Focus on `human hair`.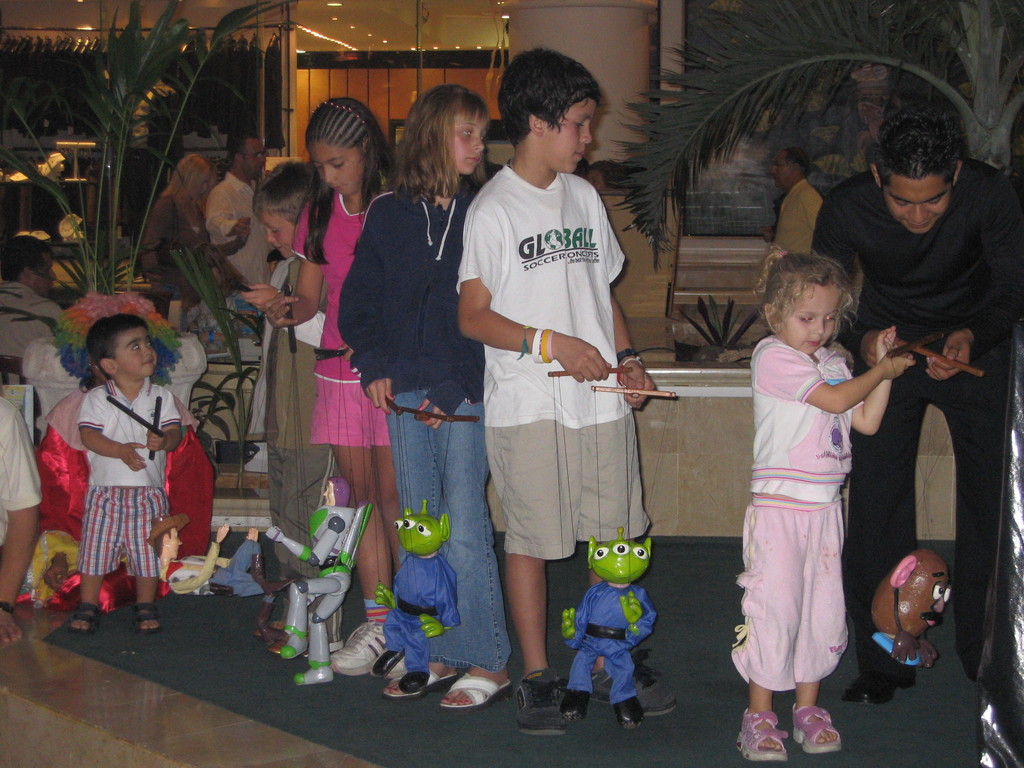
Focused at (x1=872, y1=106, x2=964, y2=191).
